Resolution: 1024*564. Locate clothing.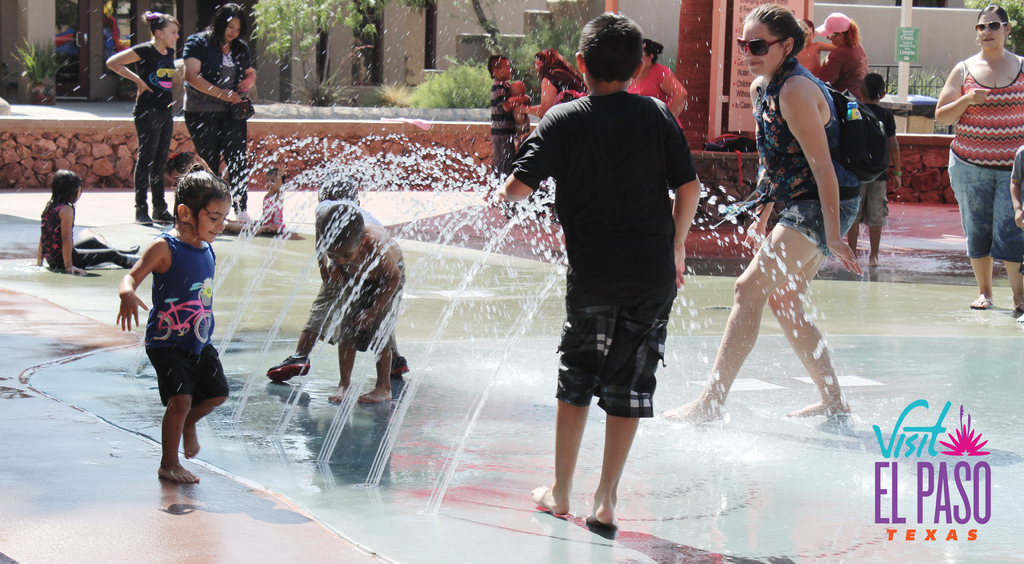
339/264/412/355.
